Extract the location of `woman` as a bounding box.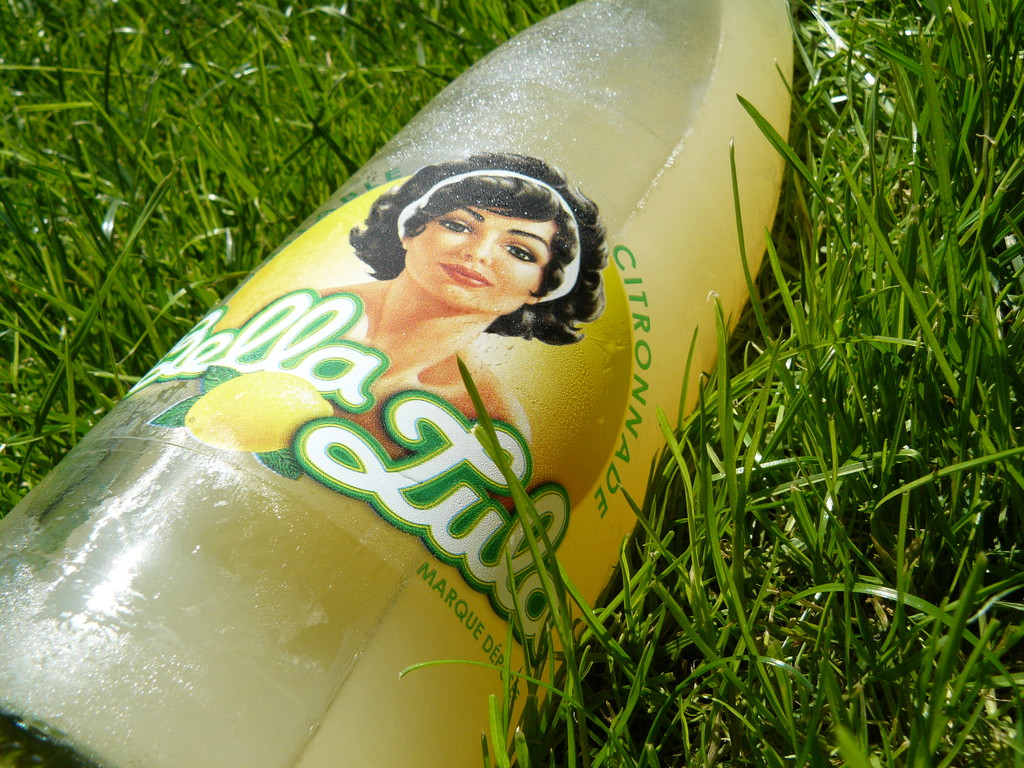
box=[233, 157, 627, 531].
